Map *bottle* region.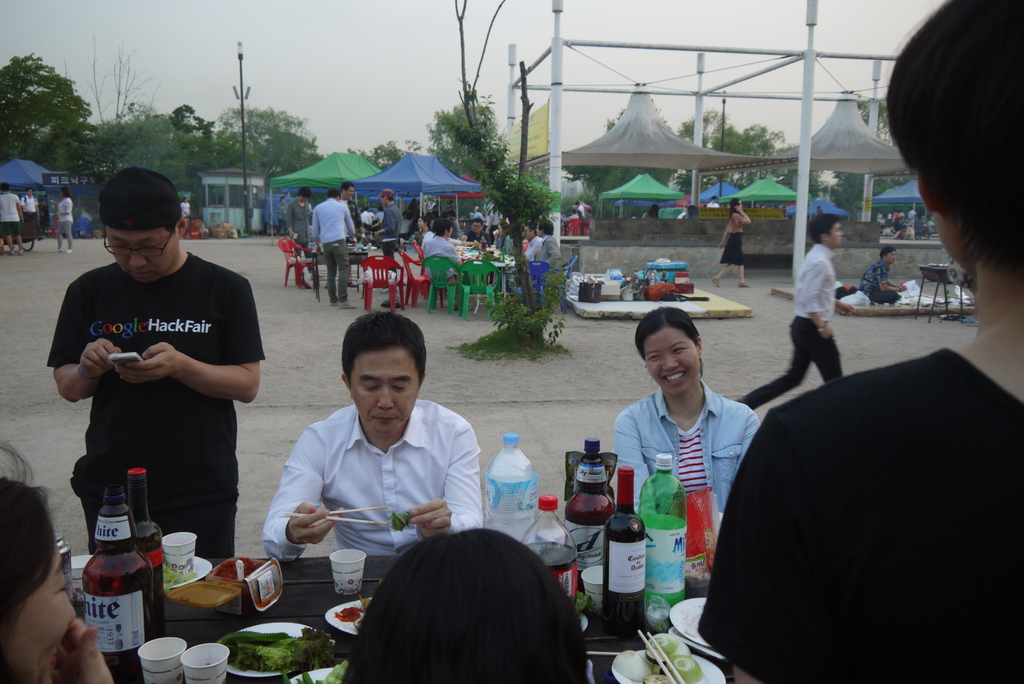
Mapped to <box>124,465,169,580</box>.
